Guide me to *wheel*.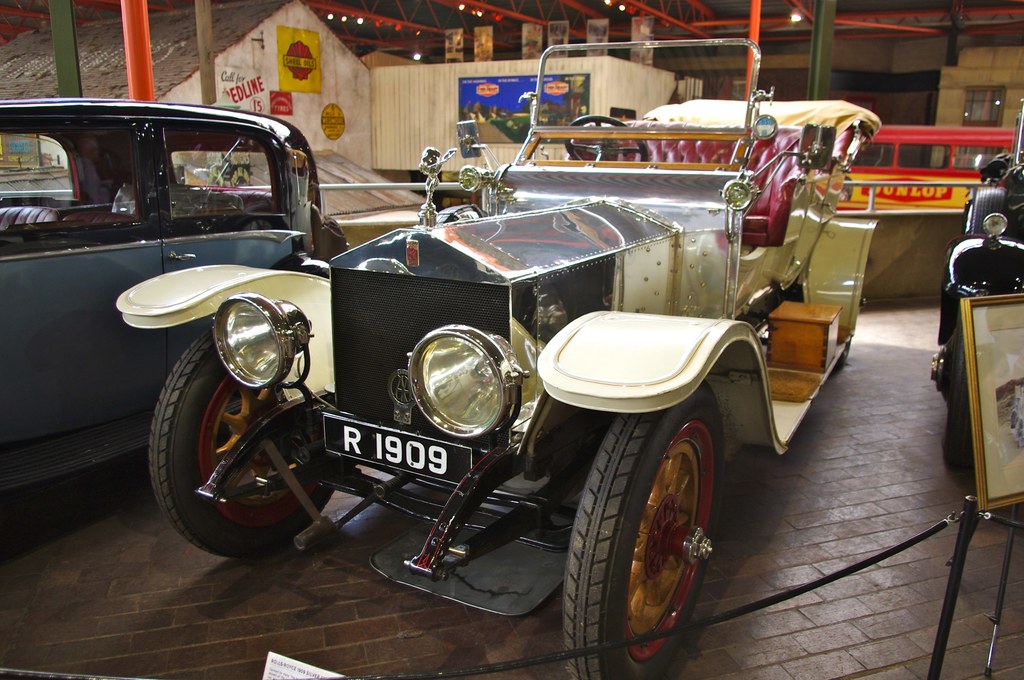
Guidance: 836,337,849,368.
